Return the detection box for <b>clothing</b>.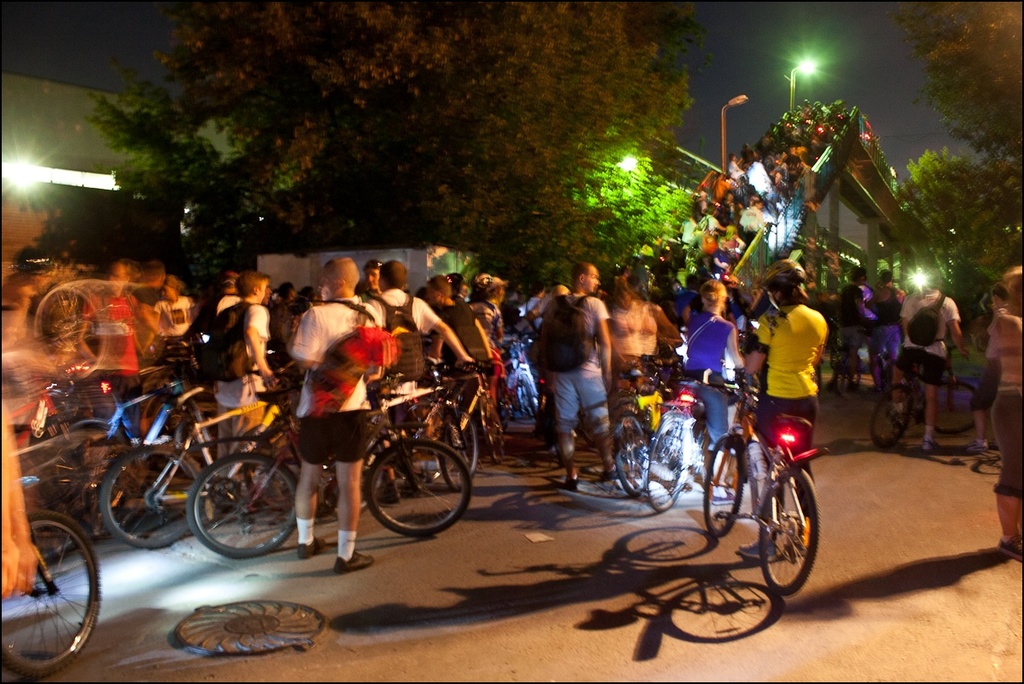
[x1=478, y1=301, x2=504, y2=415].
